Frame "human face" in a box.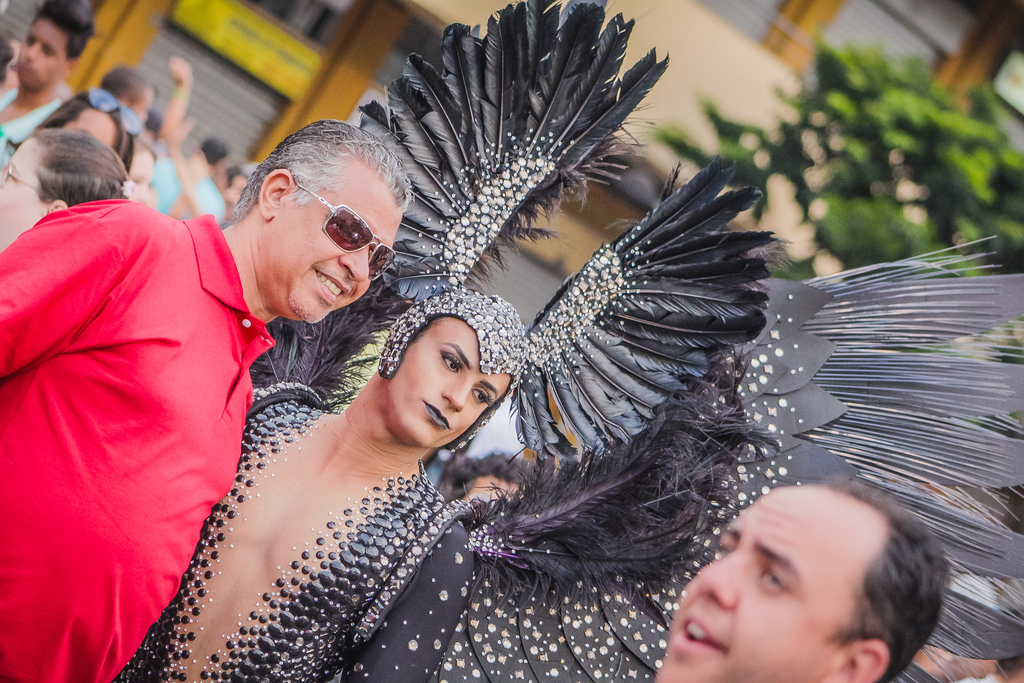
[x1=266, y1=160, x2=399, y2=322].
